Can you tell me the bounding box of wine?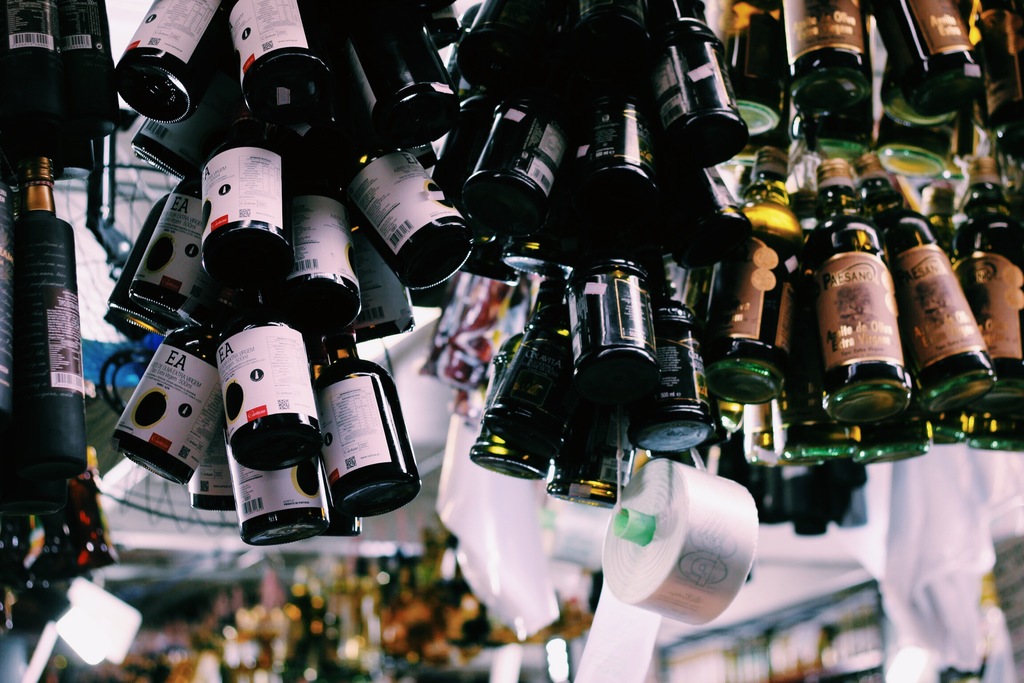
bbox(0, 183, 15, 420).
